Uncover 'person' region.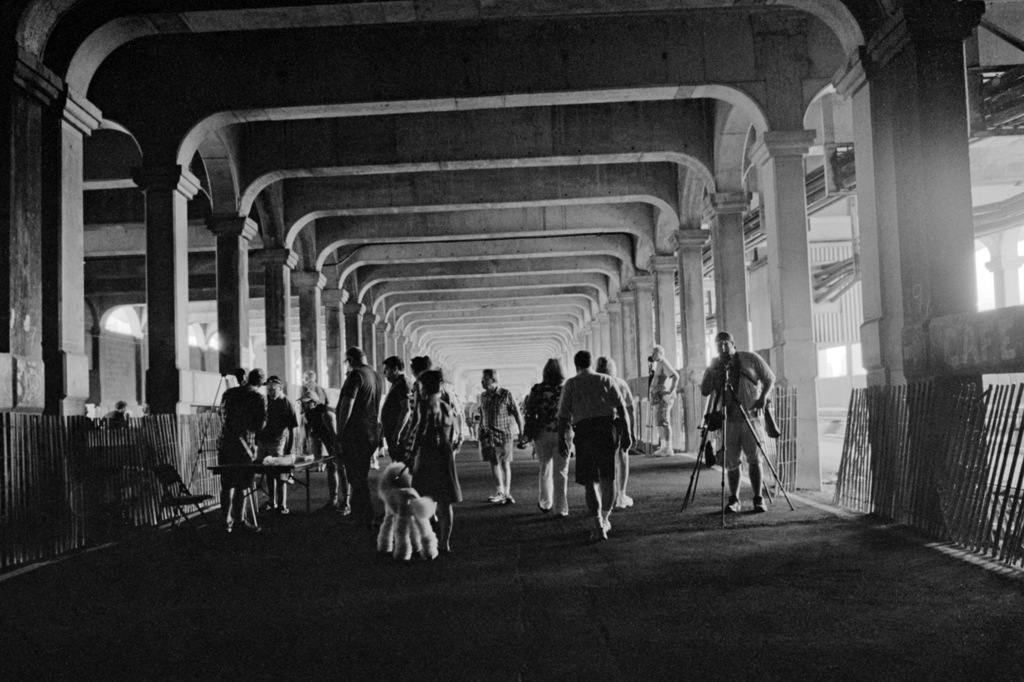
Uncovered: x1=707, y1=328, x2=783, y2=521.
